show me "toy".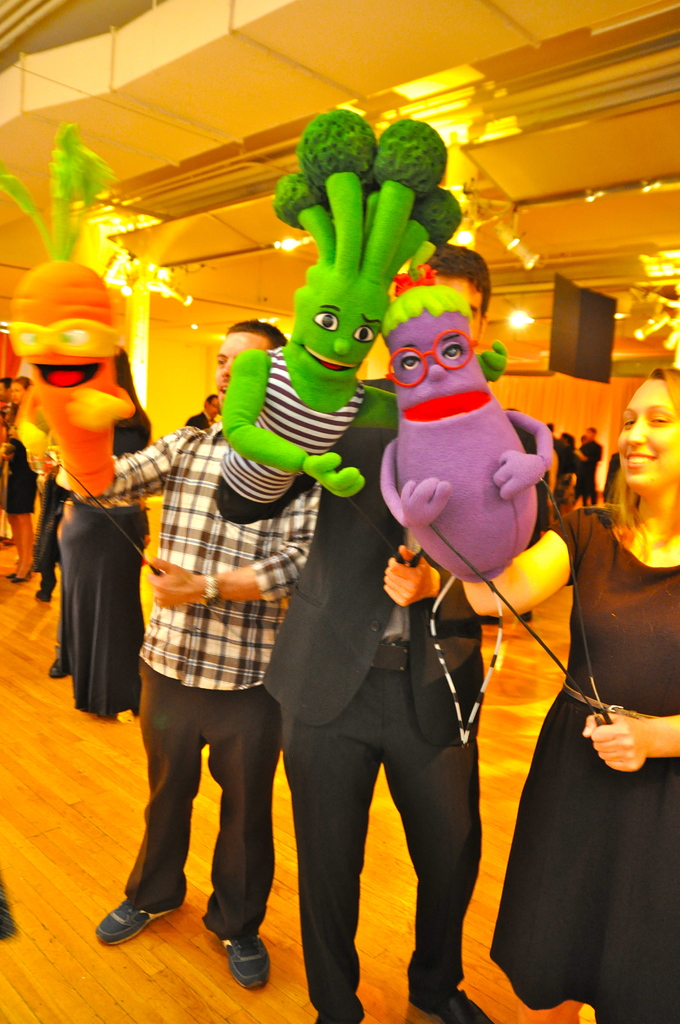
"toy" is here: 365, 268, 577, 610.
